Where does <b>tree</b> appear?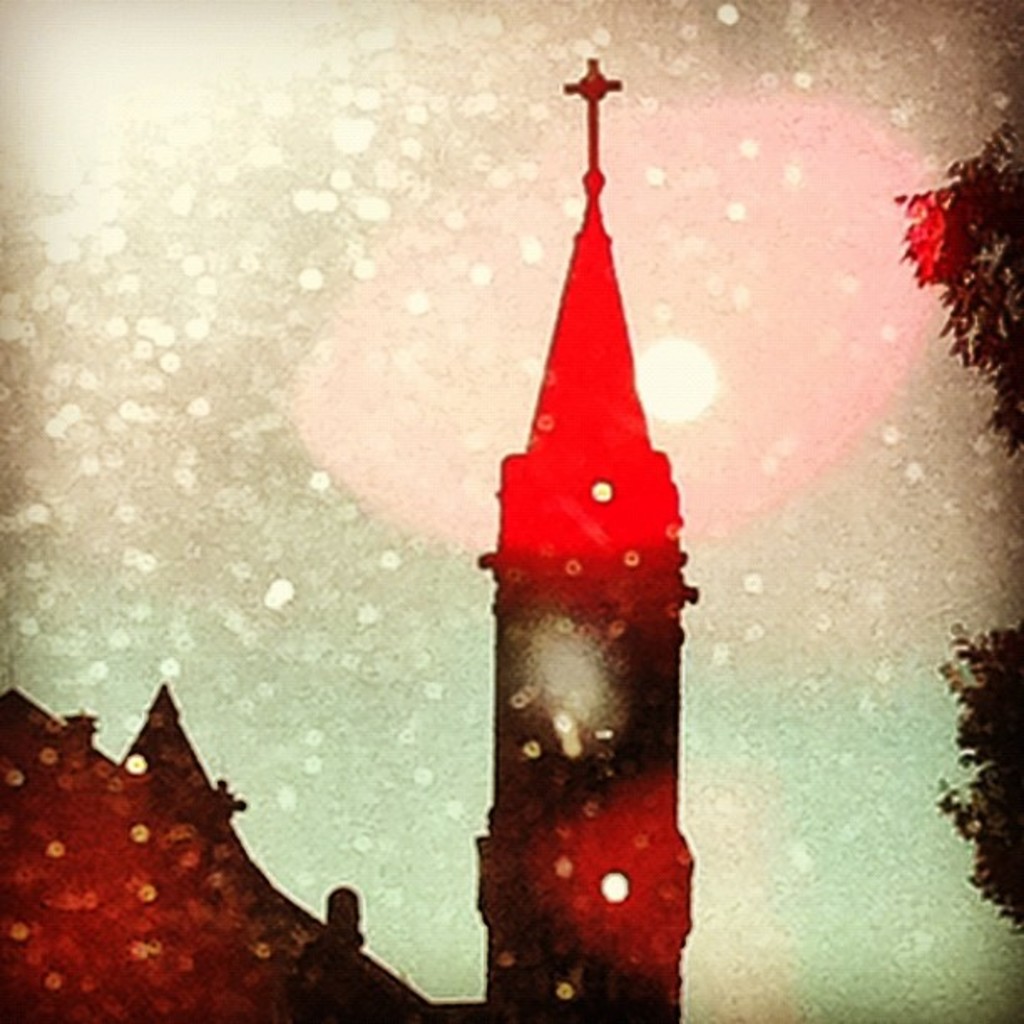
Appears at [907,127,1022,448].
